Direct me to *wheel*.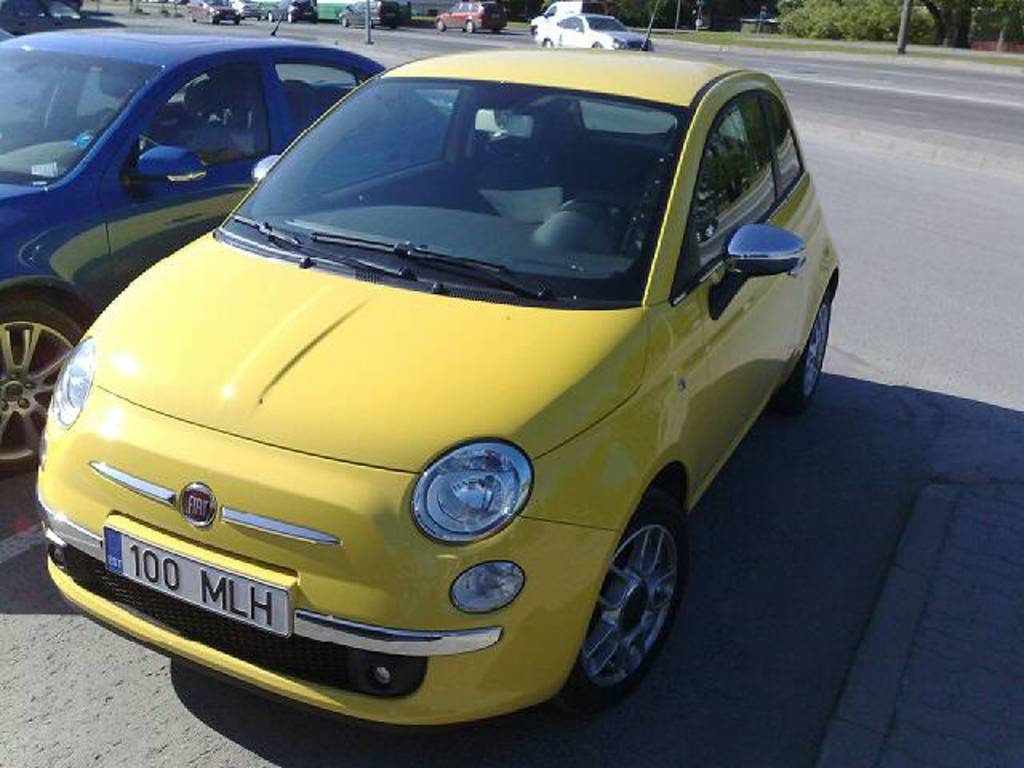
Direction: crop(0, 293, 91, 480).
